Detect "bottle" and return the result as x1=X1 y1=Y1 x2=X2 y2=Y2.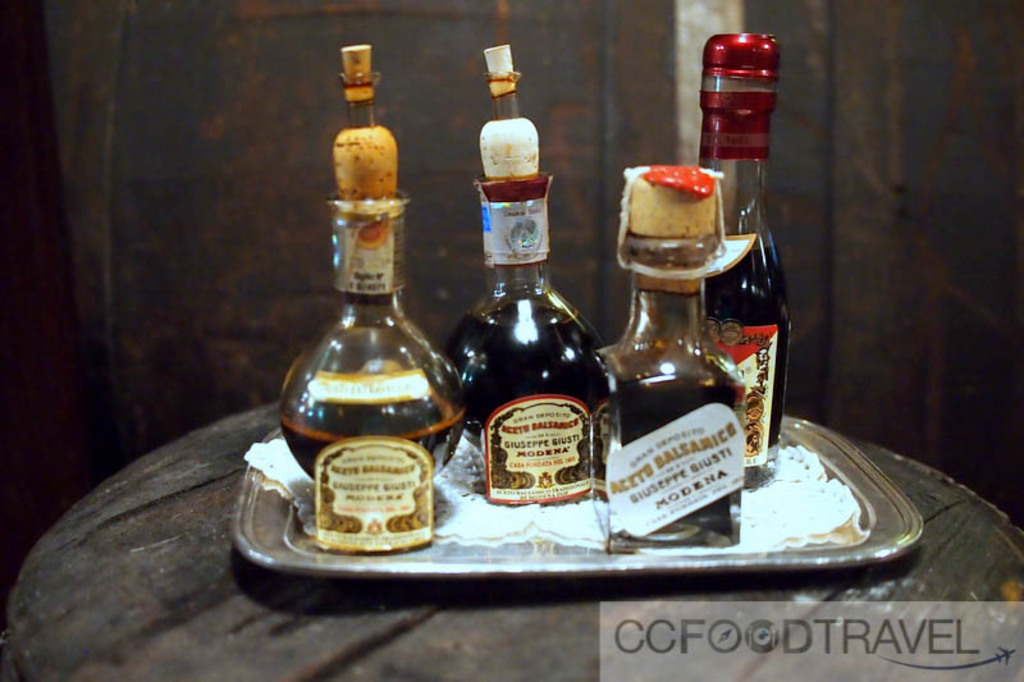
x1=698 y1=27 x2=795 y2=481.
